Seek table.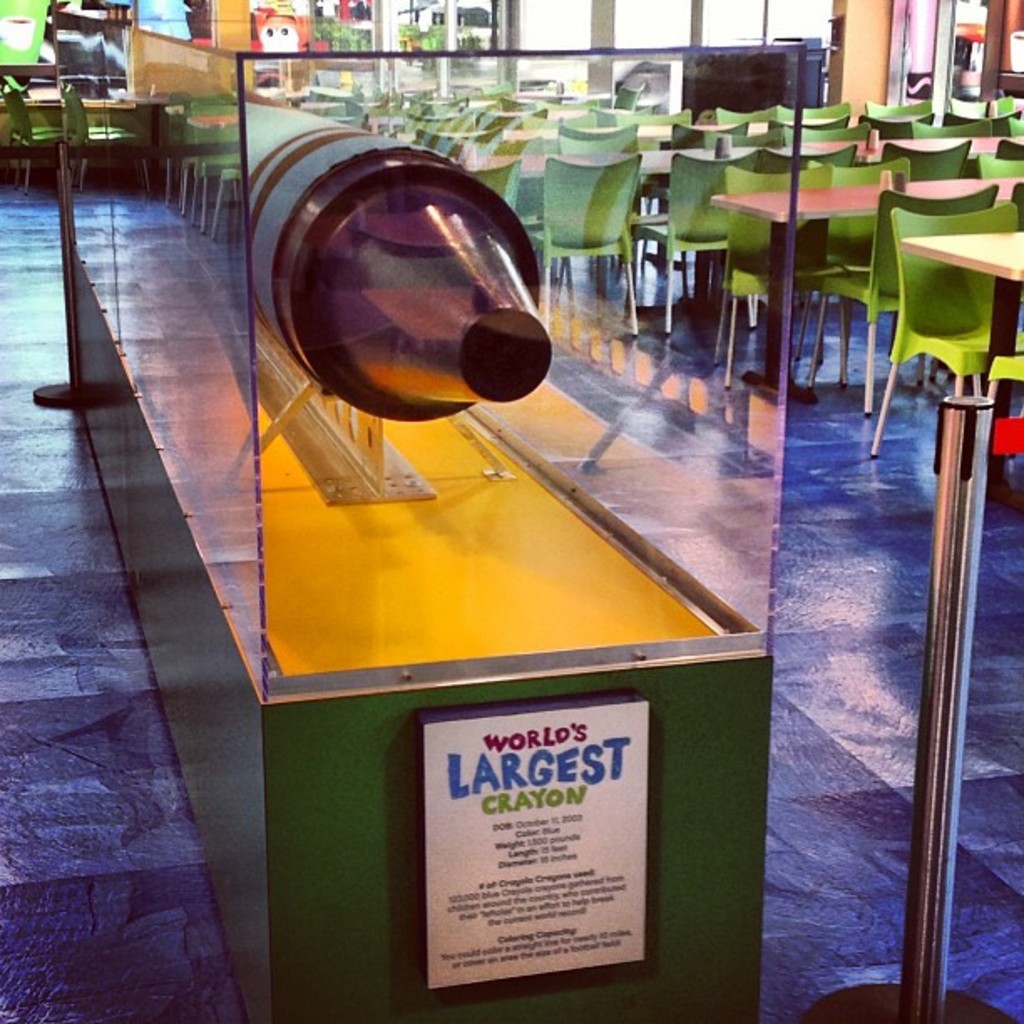
Rect(457, 124, 1022, 201).
